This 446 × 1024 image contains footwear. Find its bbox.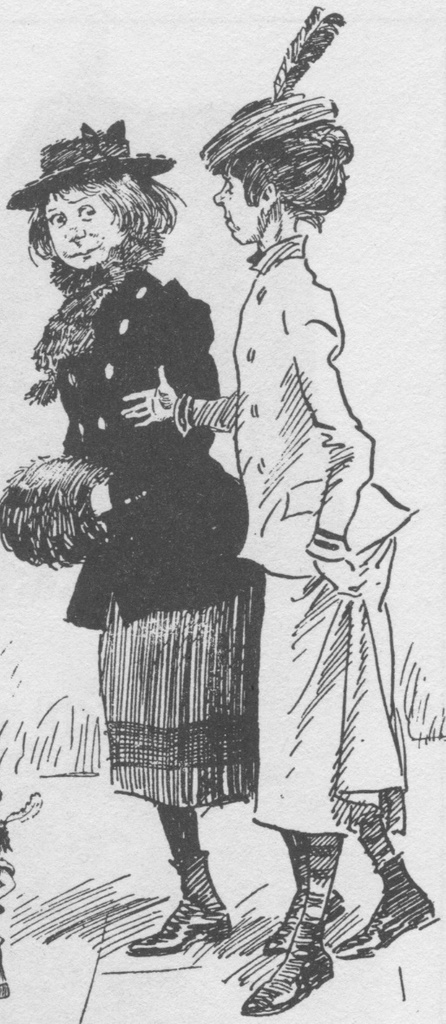
[x1=131, y1=899, x2=230, y2=952].
